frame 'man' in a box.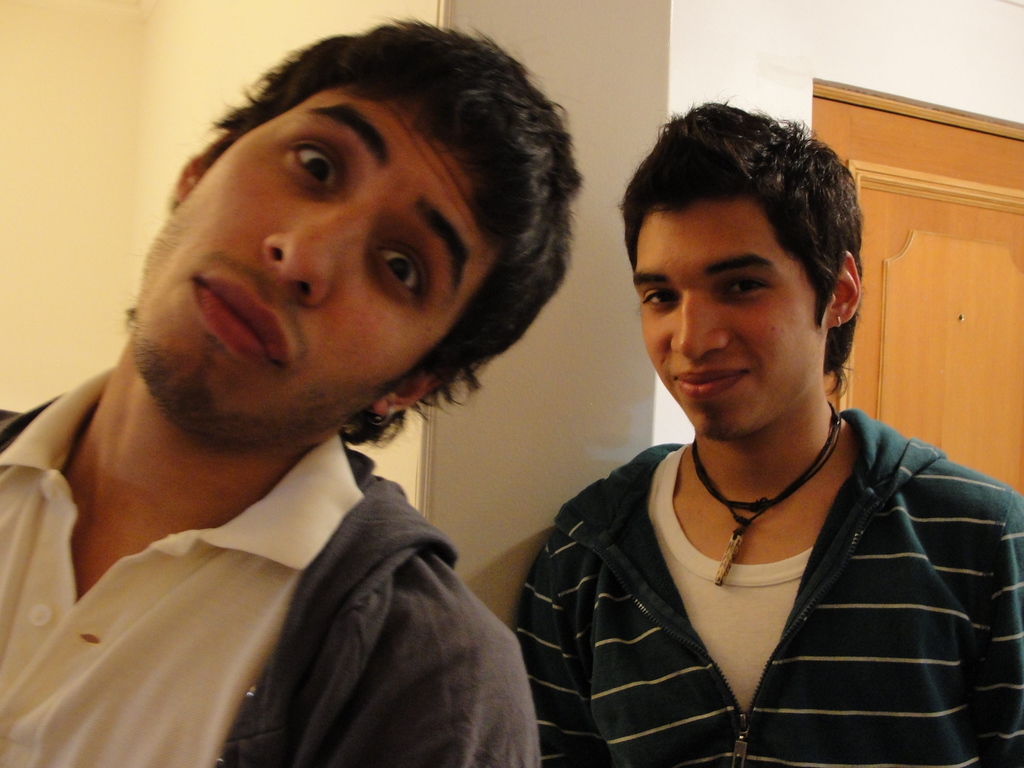
508,99,1023,767.
